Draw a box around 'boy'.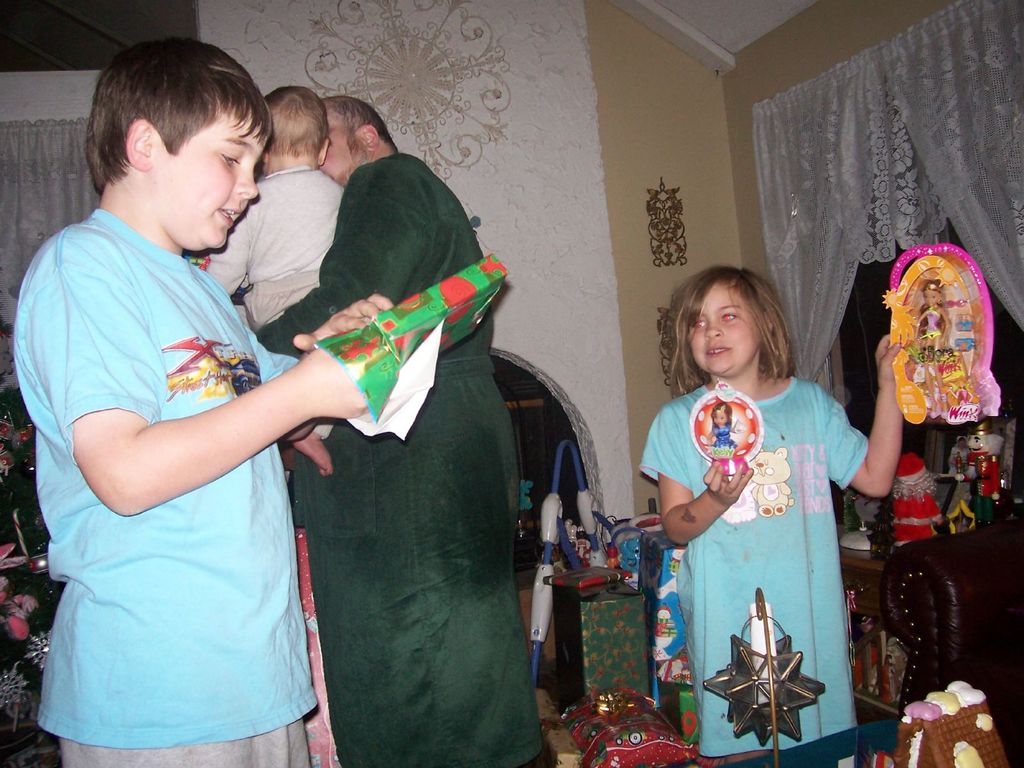
BBox(0, 29, 418, 767).
